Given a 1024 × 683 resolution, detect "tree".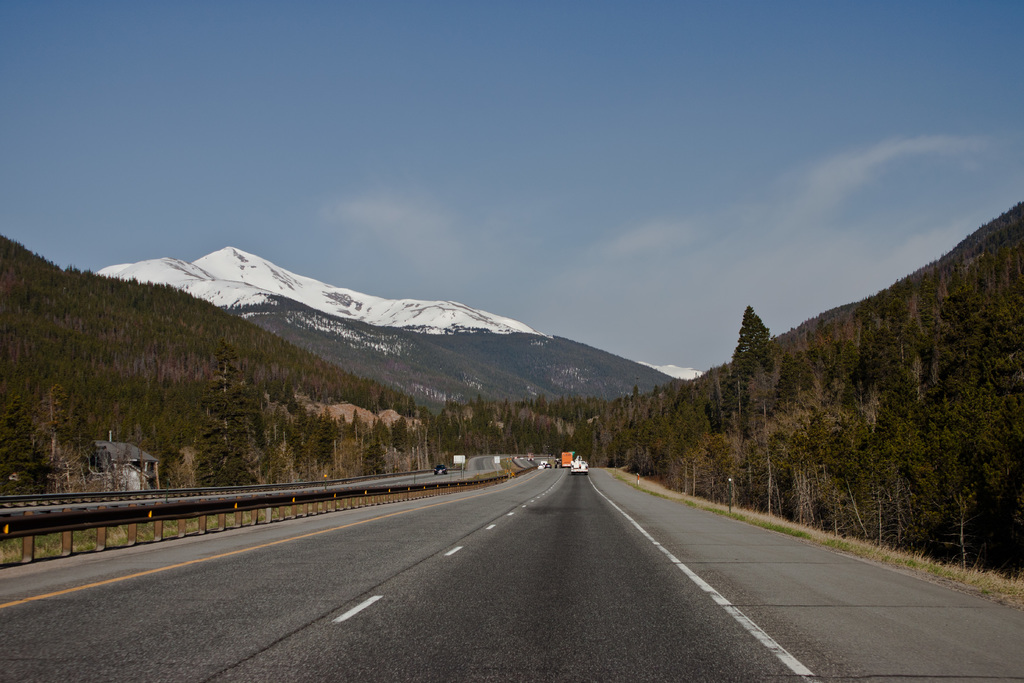
{"x1": 735, "y1": 303, "x2": 800, "y2": 418}.
